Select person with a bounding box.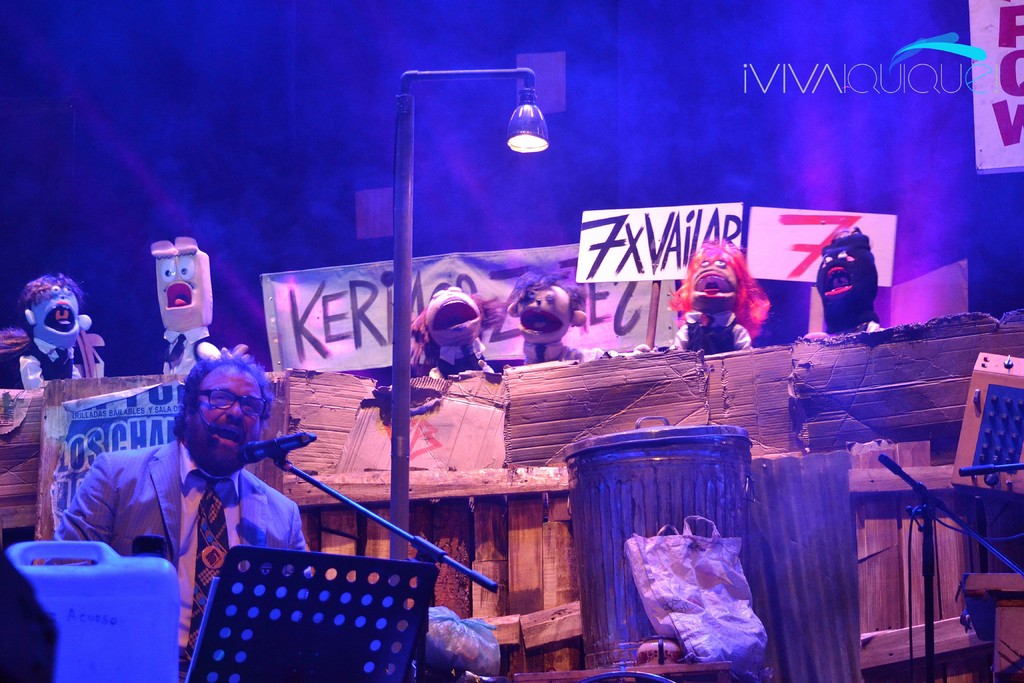
detection(10, 261, 115, 407).
